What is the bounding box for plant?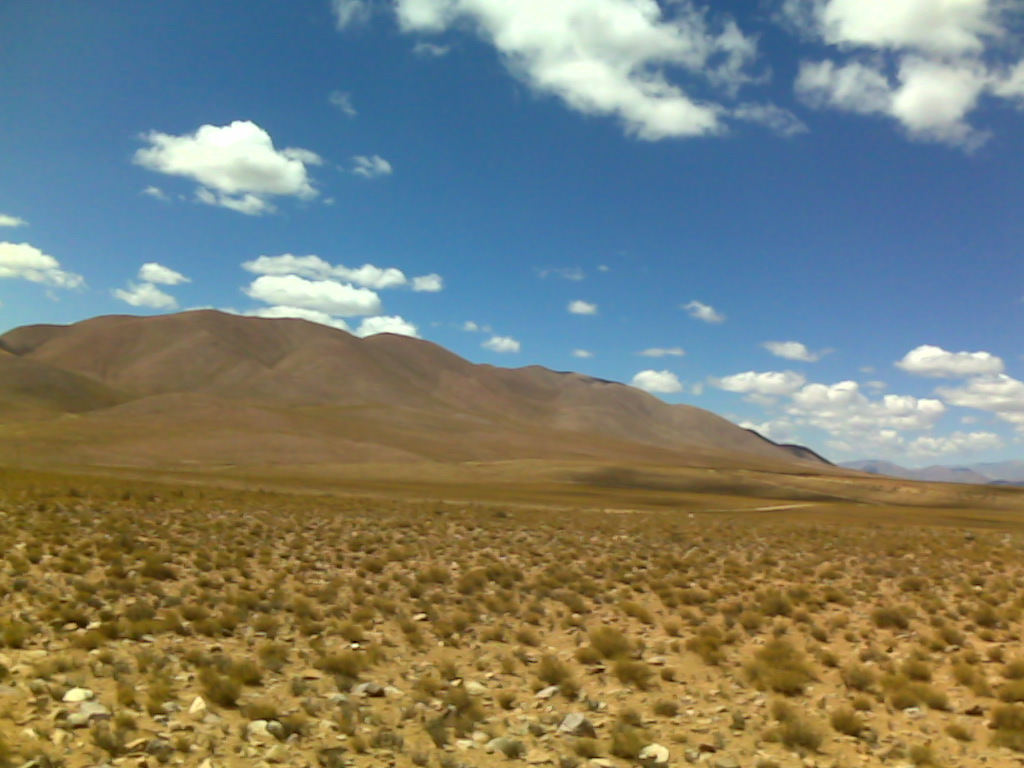
453, 711, 470, 736.
